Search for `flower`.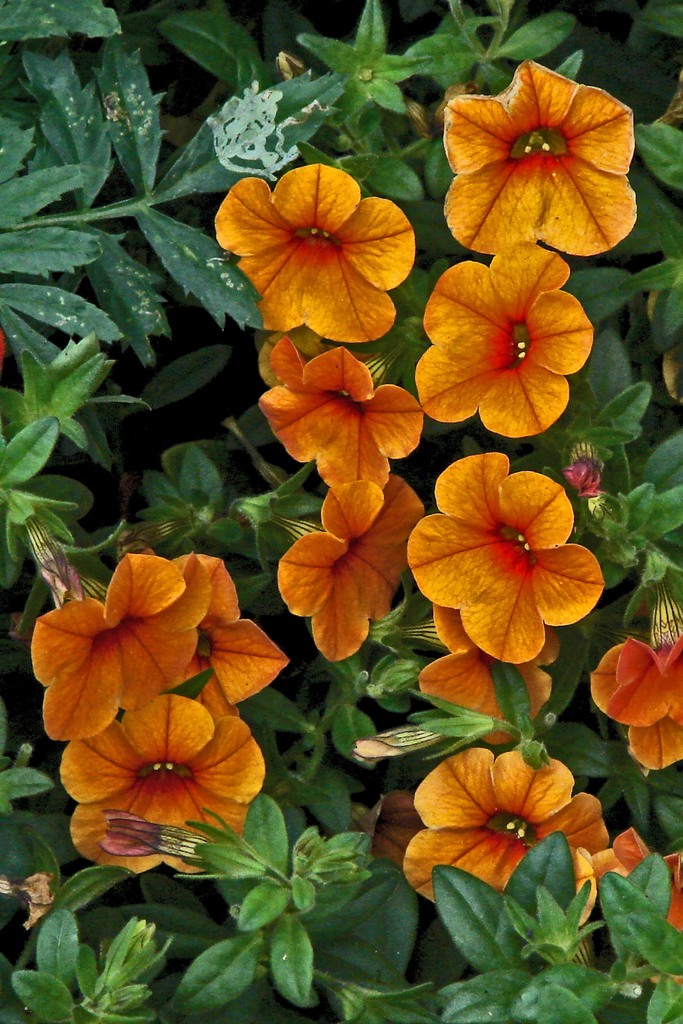
Found at bbox(586, 631, 682, 780).
